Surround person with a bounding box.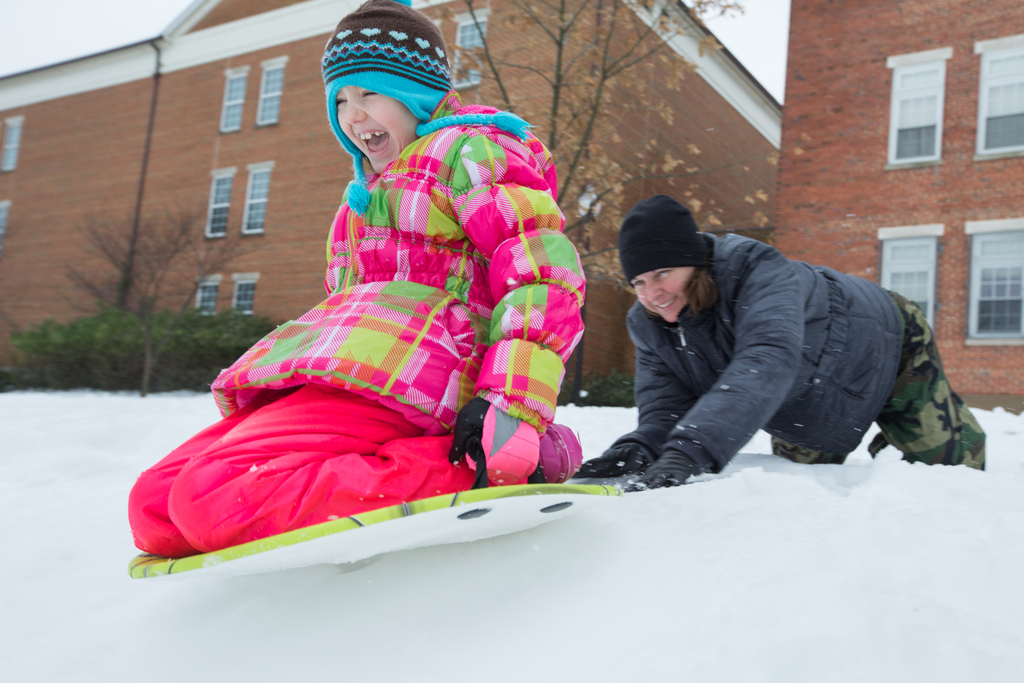
(left=587, top=183, right=937, bottom=502).
